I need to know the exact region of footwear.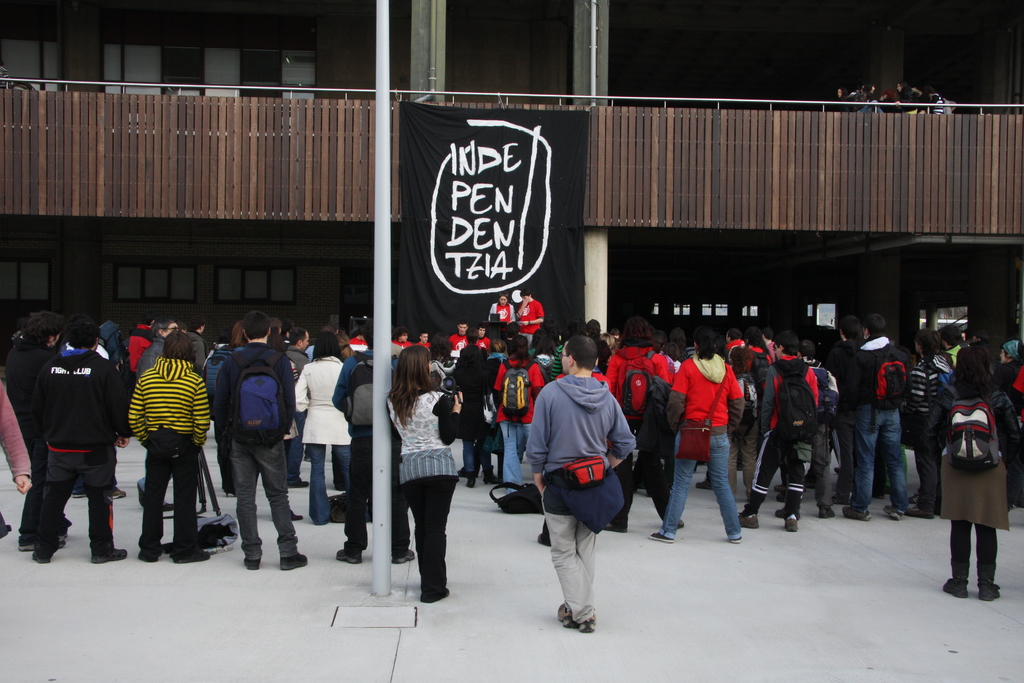
Region: <region>678, 520, 683, 528</region>.
